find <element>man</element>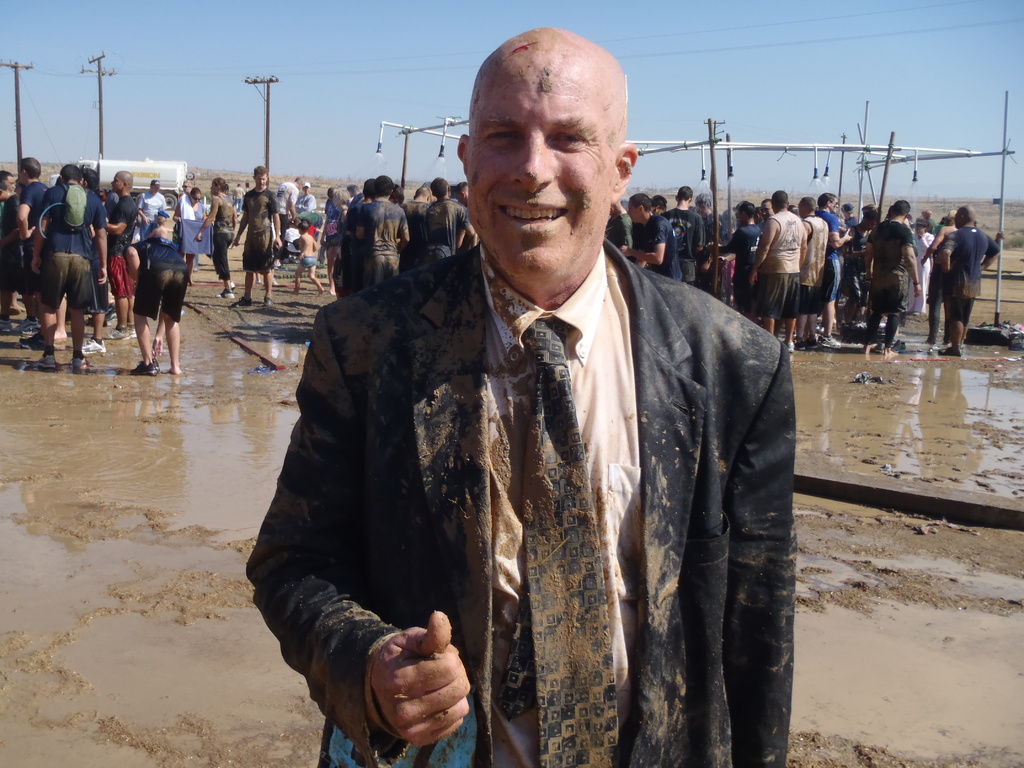
bbox(922, 209, 1005, 346)
